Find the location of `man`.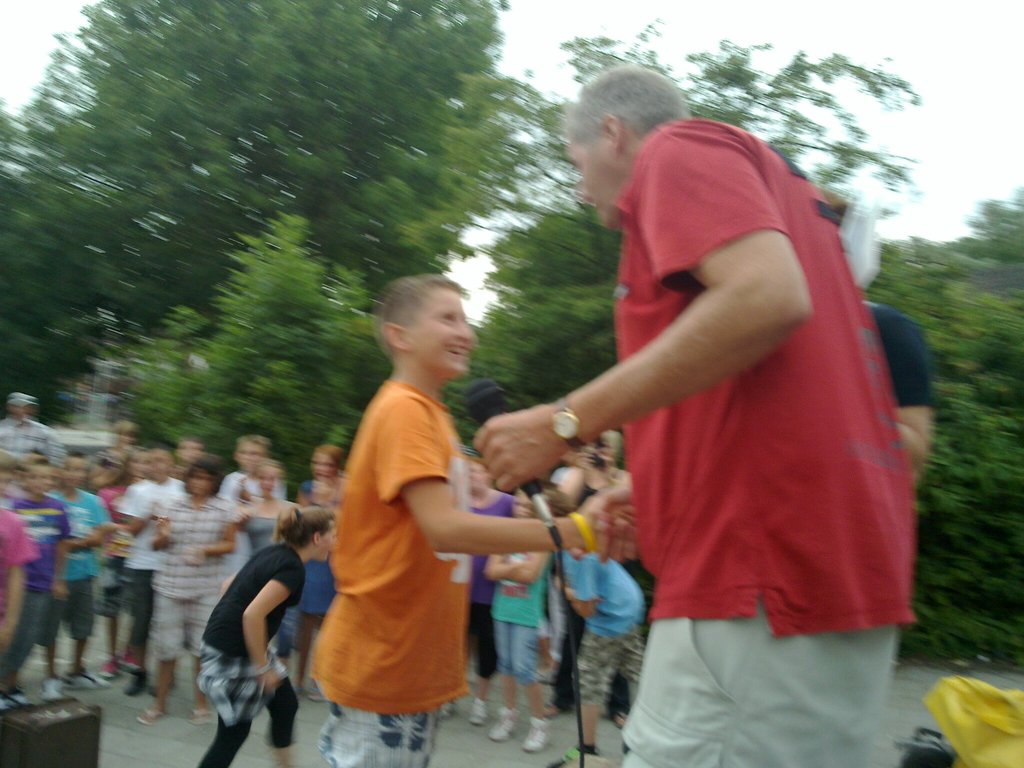
Location: box=[304, 266, 636, 767].
